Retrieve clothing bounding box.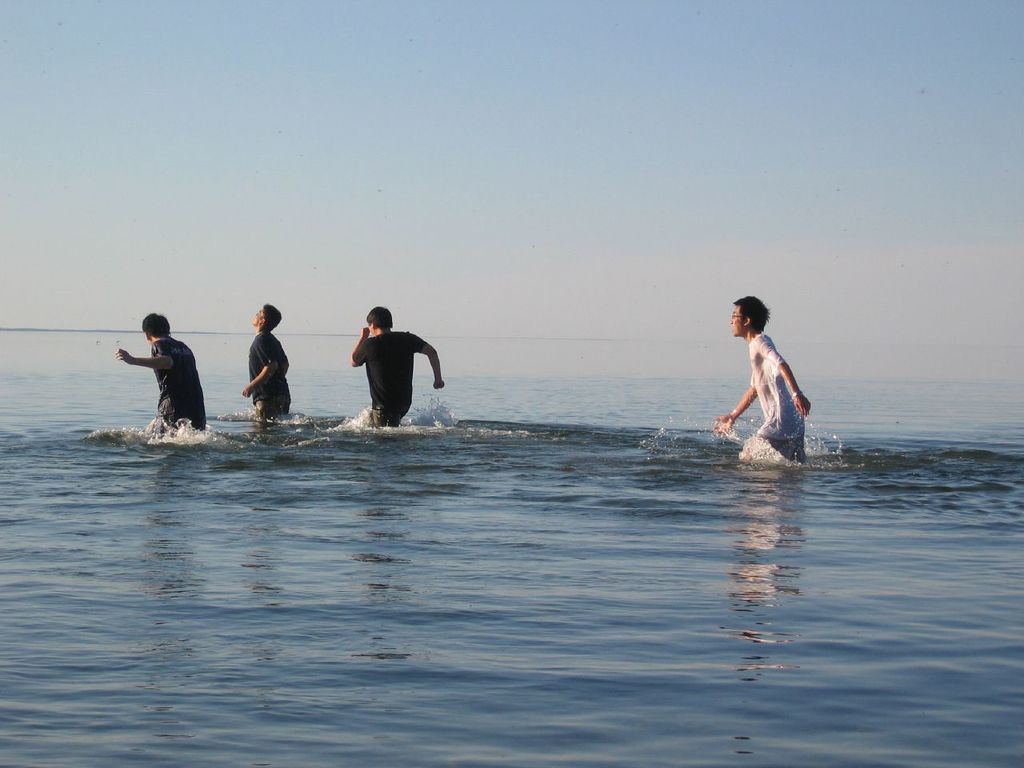
Bounding box: 151 339 217 431.
